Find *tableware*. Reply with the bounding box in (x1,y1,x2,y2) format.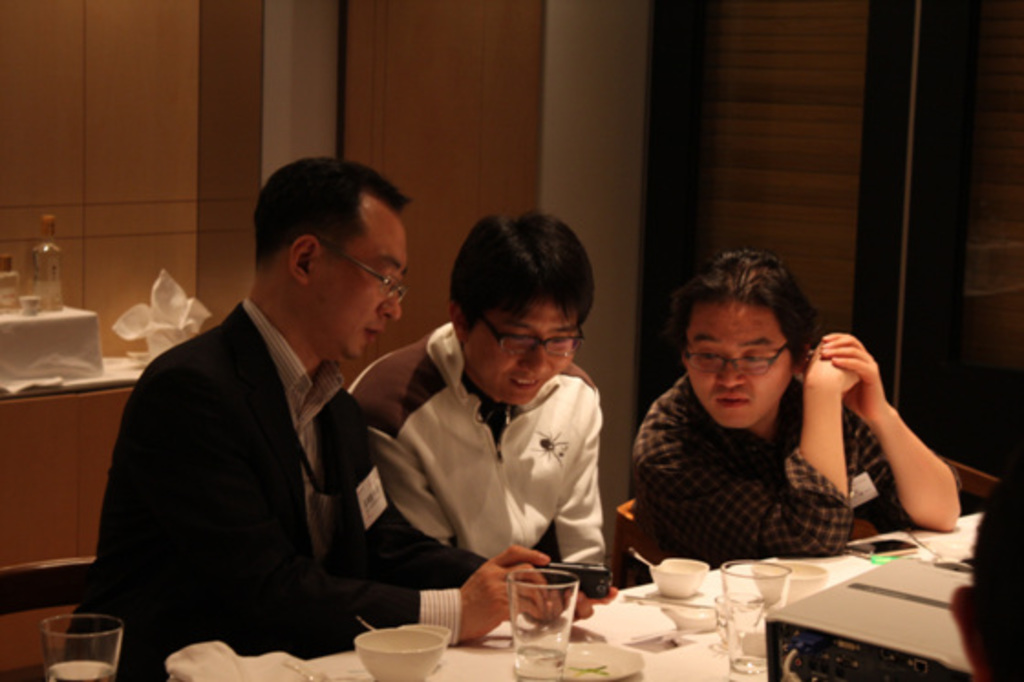
(27,613,123,680).
